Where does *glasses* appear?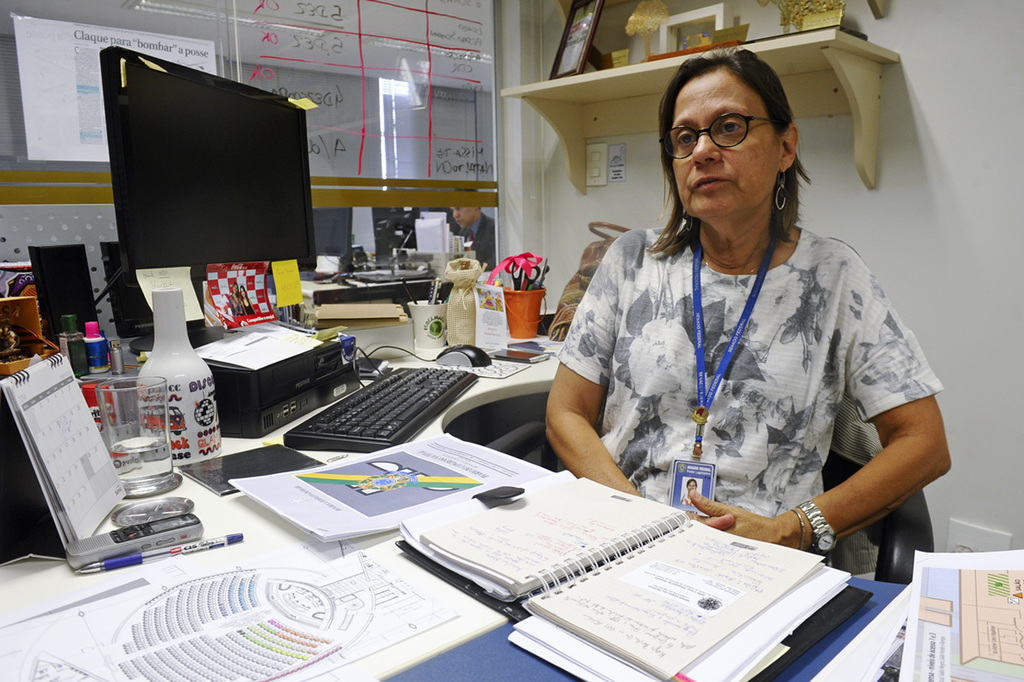
Appears at <bbox>668, 105, 791, 153</bbox>.
